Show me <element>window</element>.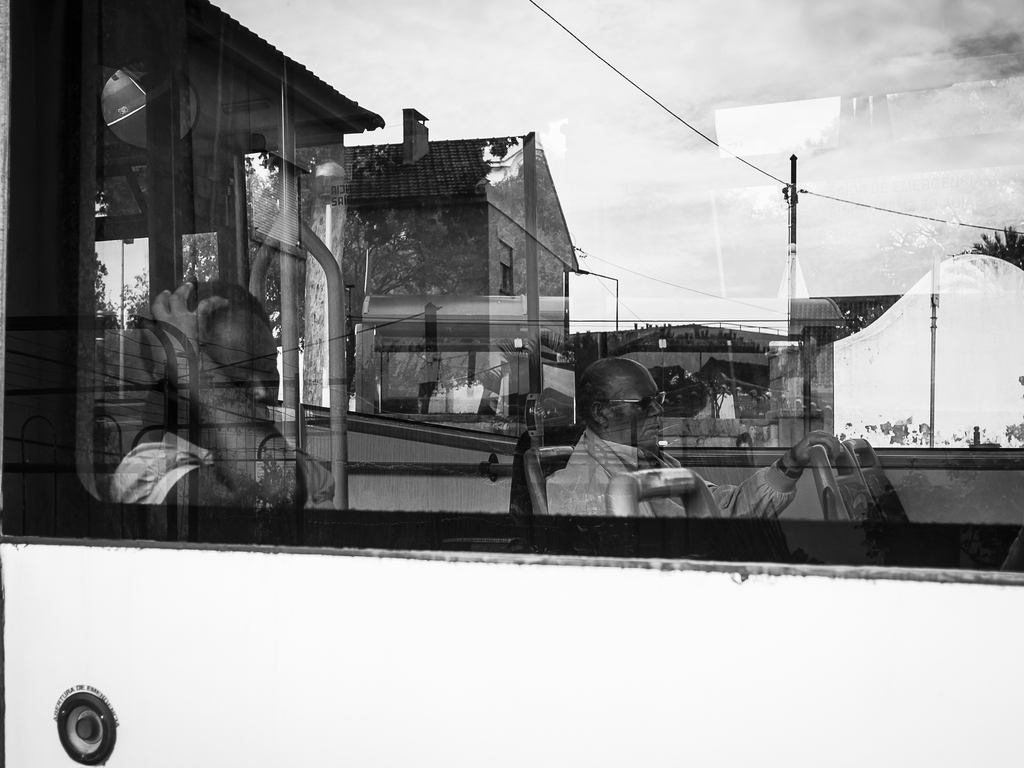
<element>window</element> is here: bbox=(1, 0, 1023, 593).
